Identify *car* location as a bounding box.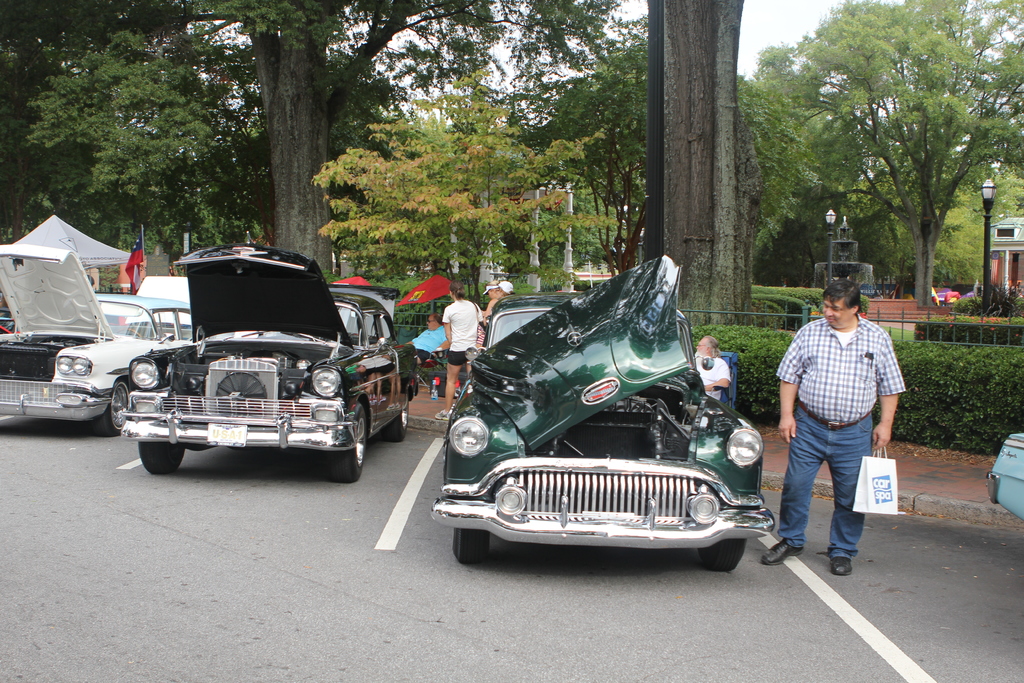
0/245/195/436.
